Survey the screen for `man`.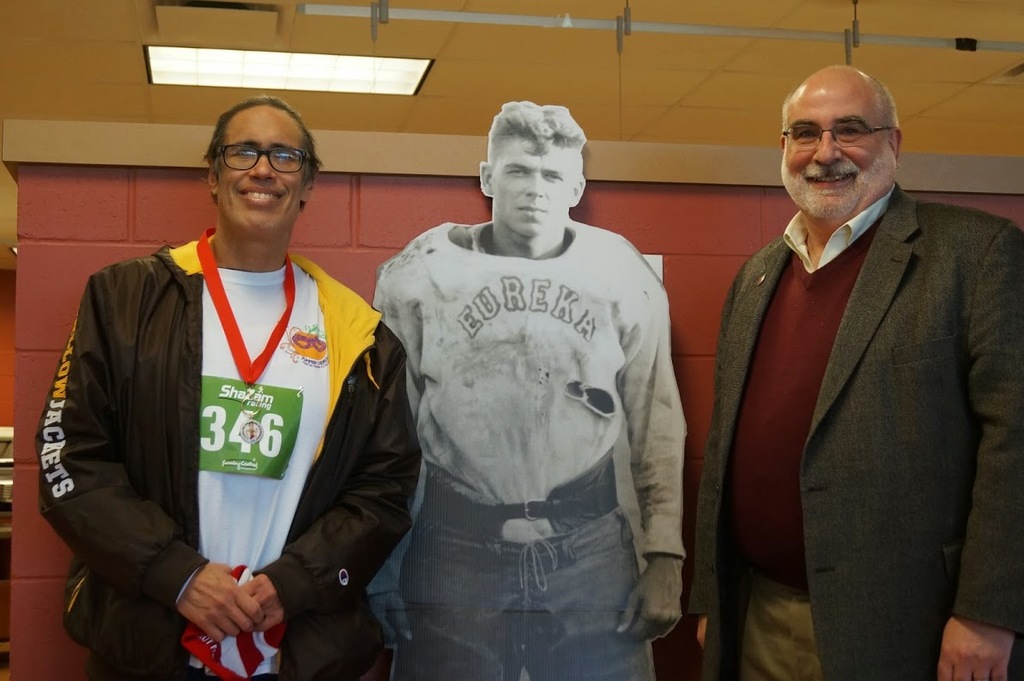
Survey found: box=[370, 101, 691, 680].
